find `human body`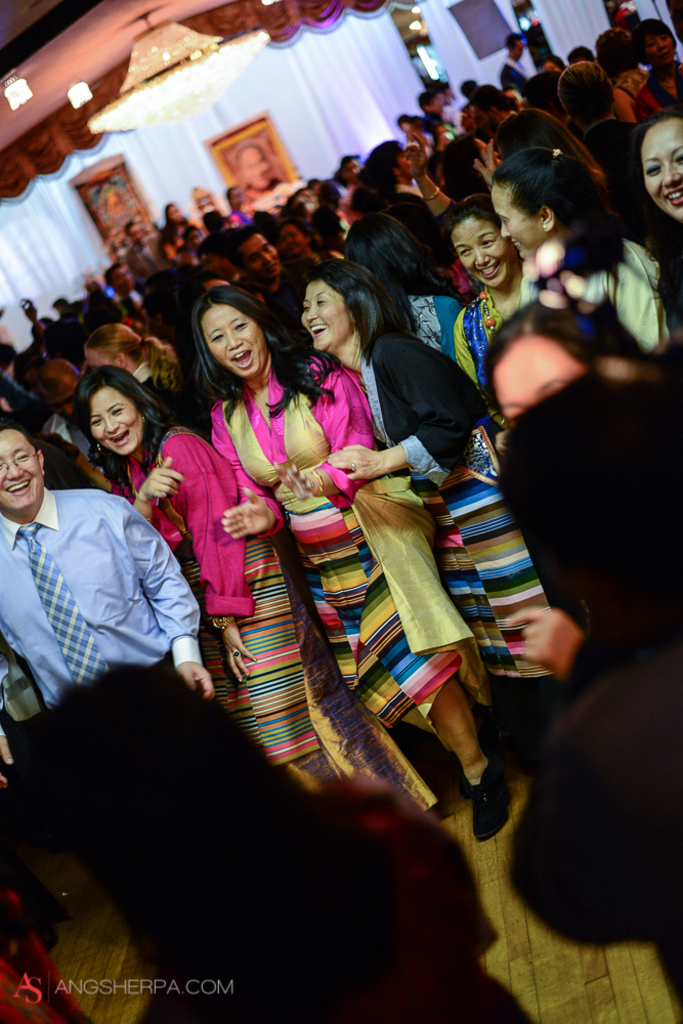
locate(304, 267, 533, 695)
